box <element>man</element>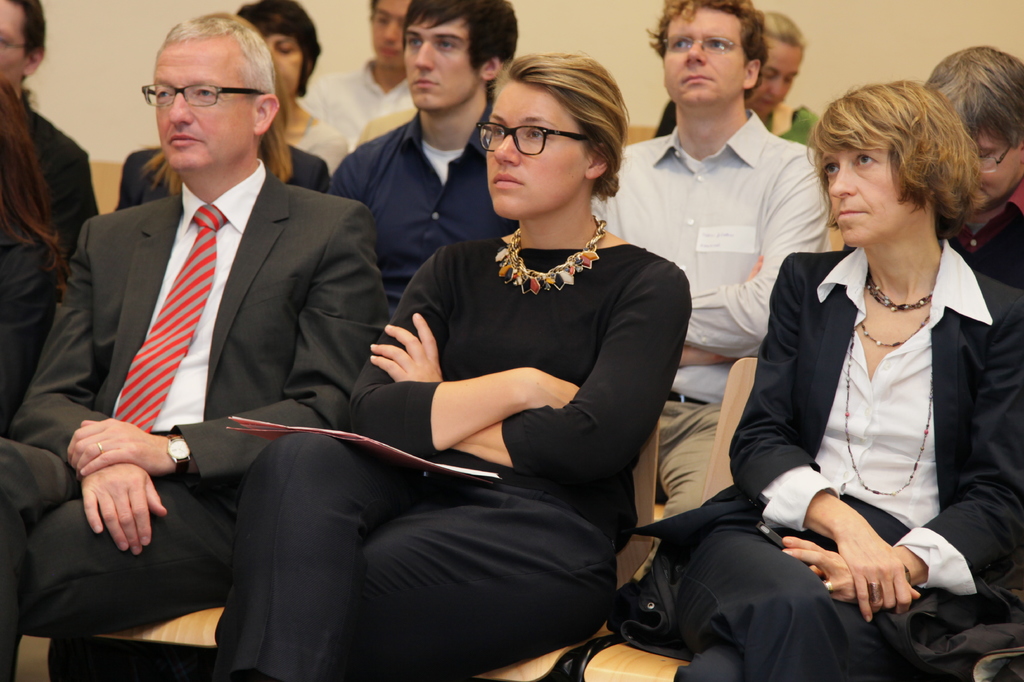
{"left": 296, "top": 0, "right": 417, "bottom": 153}
